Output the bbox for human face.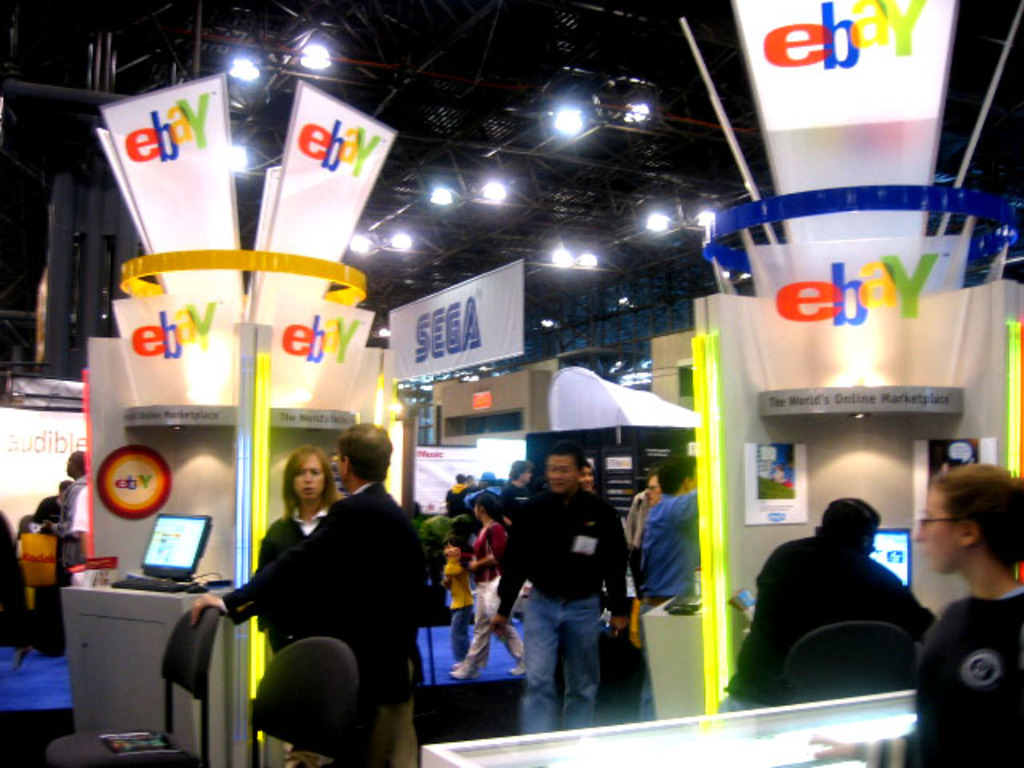
{"x1": 336, "y1": 451, "x2": 347, "y2": 480}.
